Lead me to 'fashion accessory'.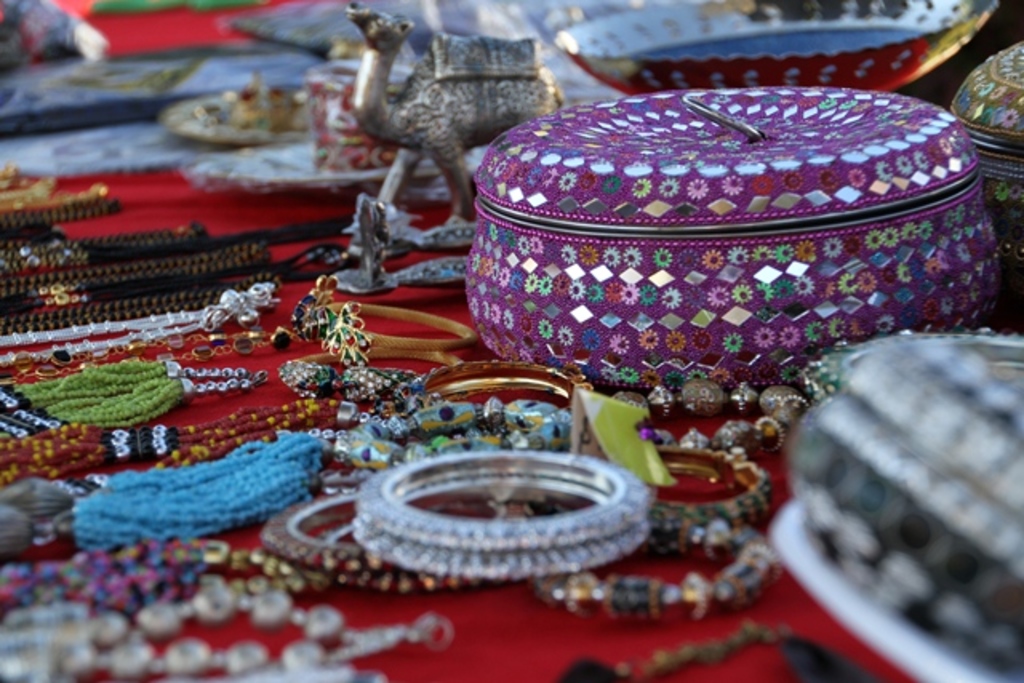
Lead to select_region(0, 278, 282, 366).
